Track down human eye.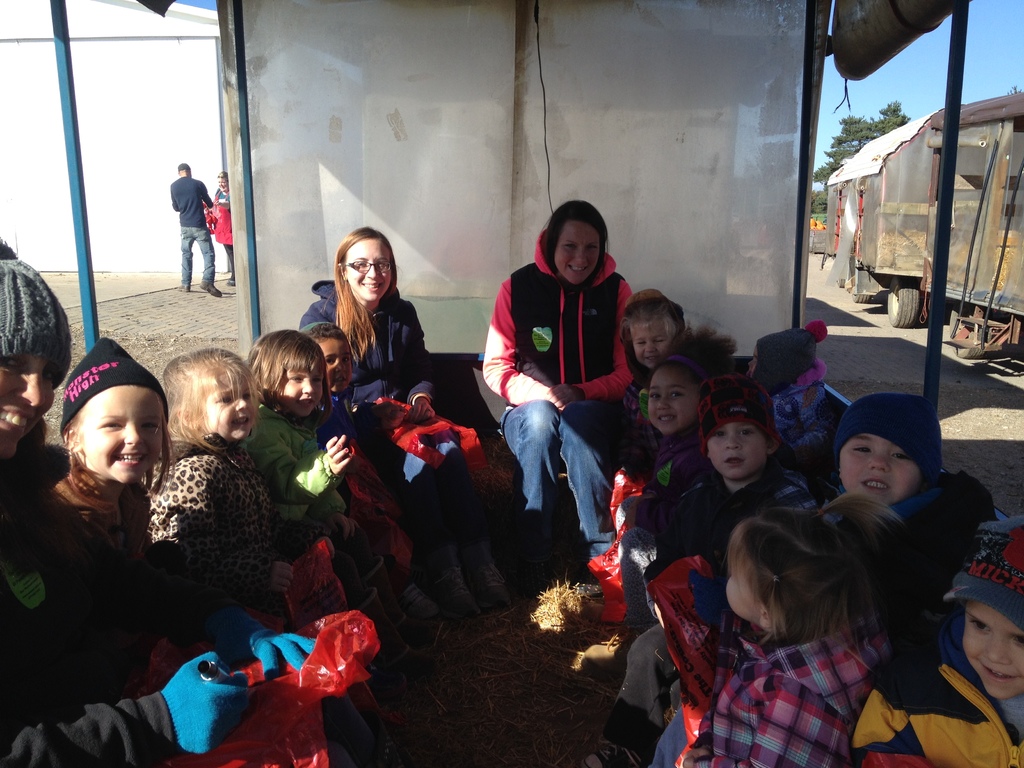
Tracked to locate(97, 419, 122, 429).
